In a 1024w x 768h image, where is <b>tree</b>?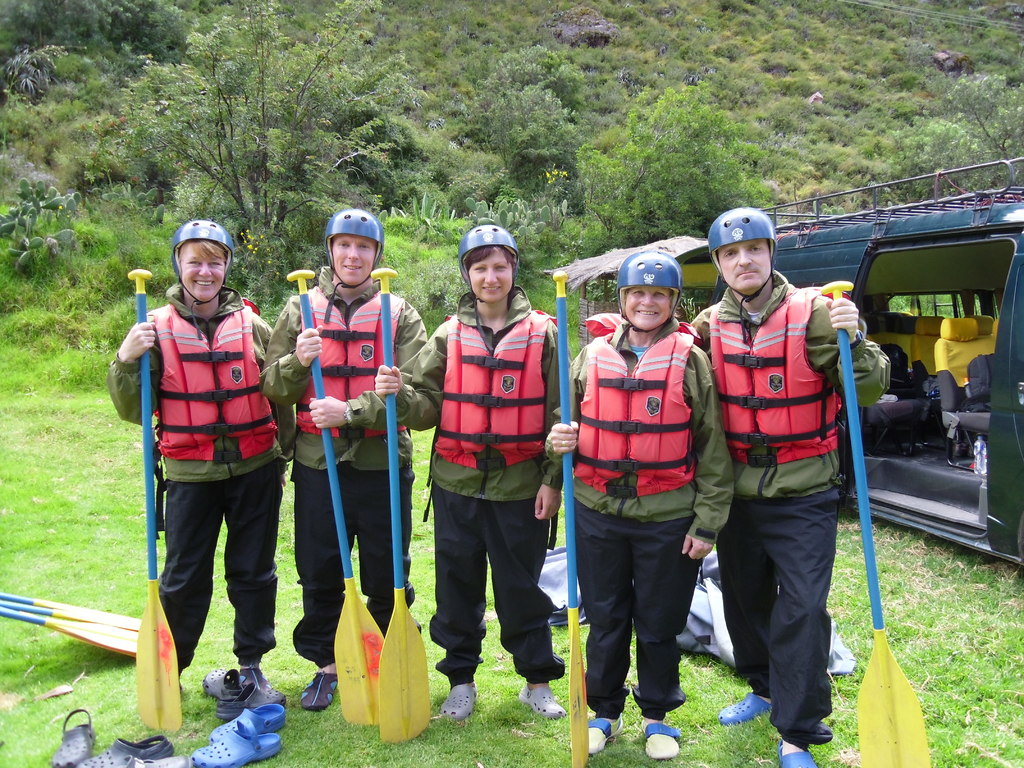
box=[572, 70, 785, 250].
